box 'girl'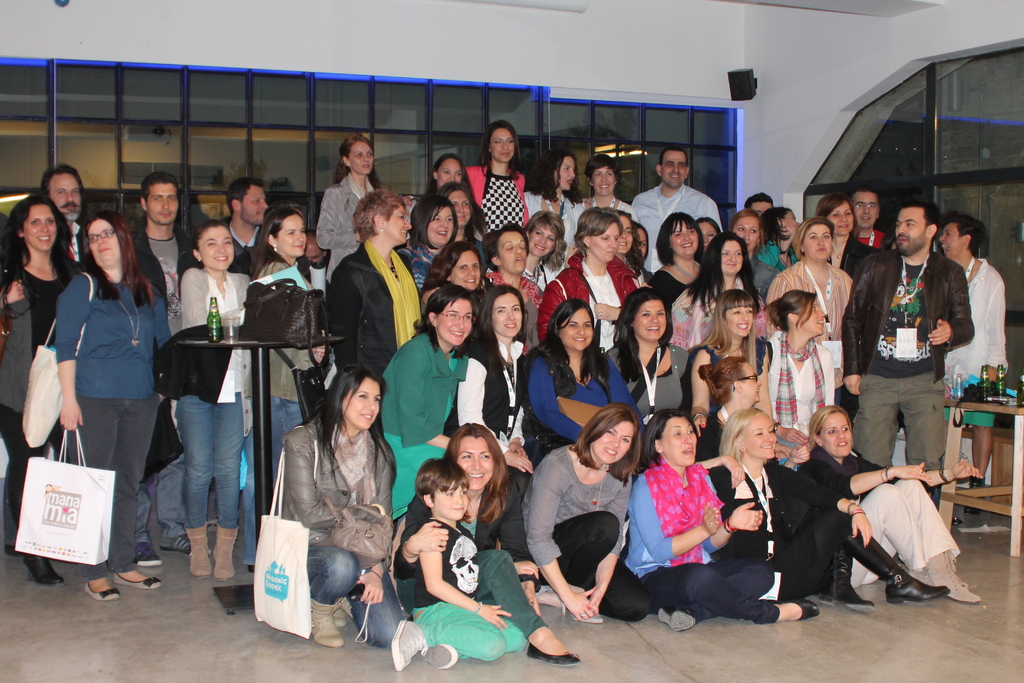
region(756, 213, 816, 284)
